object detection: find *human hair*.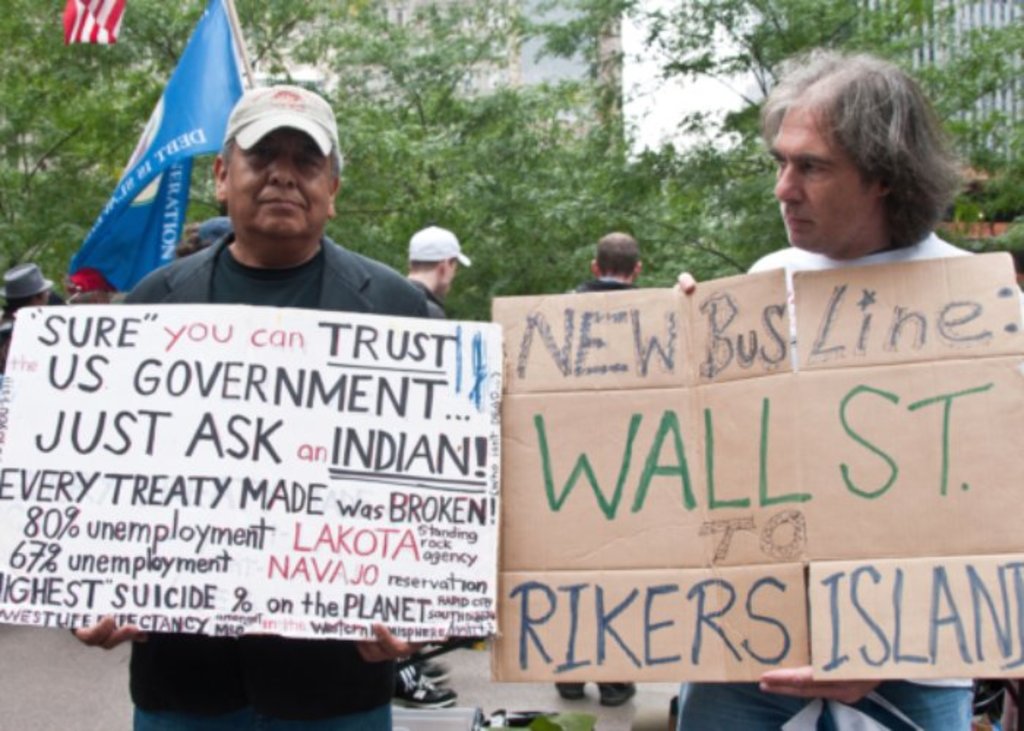
<bbox>1, 294, 44, 313</bbox>.
